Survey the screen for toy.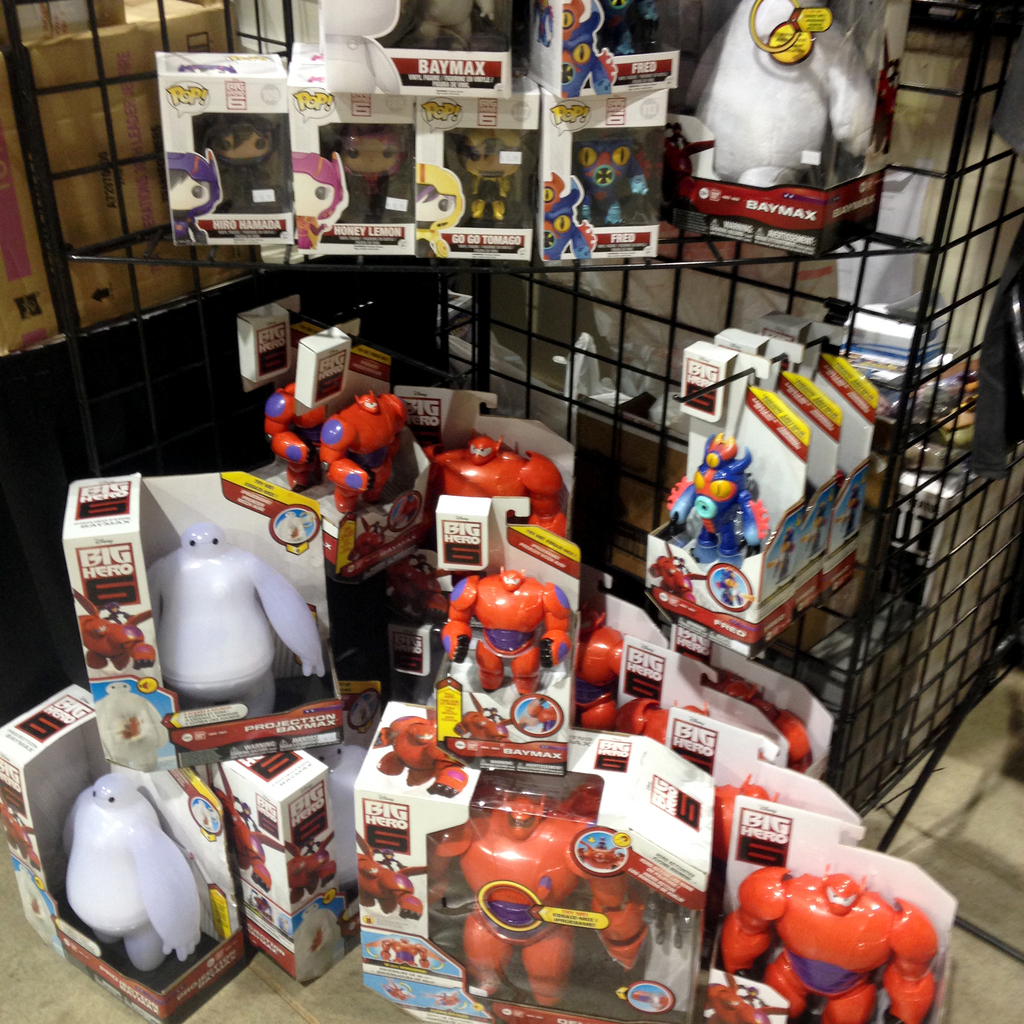
Survey found: <bbox>417, 183, 453, 260</bbox>.
